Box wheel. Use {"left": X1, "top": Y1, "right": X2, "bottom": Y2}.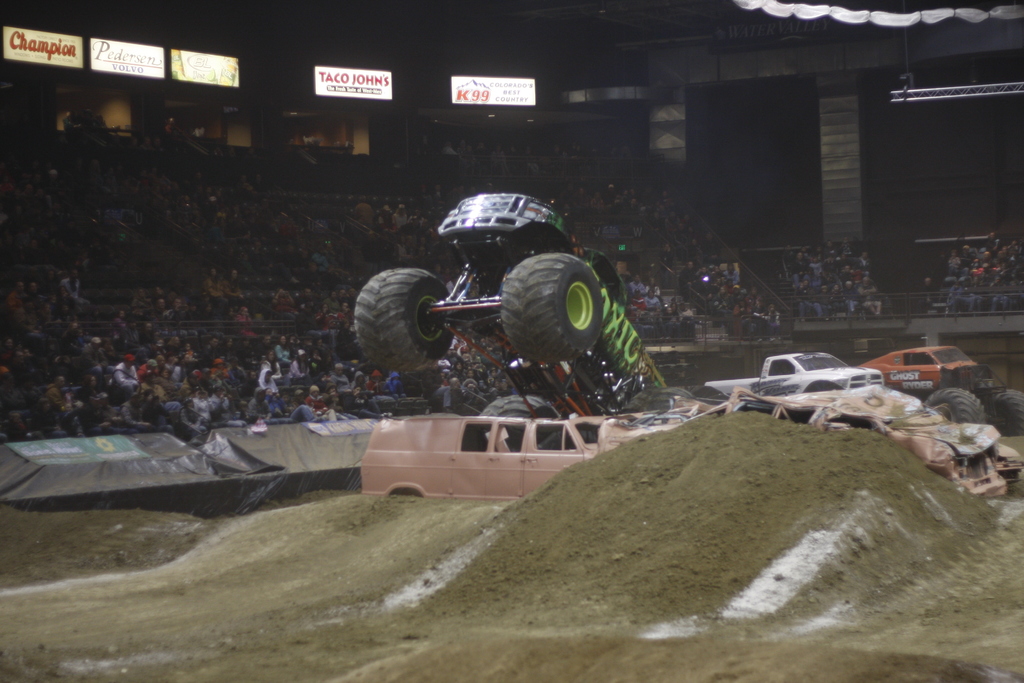
{"left": 499, "top": 249, "right": 611, "bottom": 367}.
